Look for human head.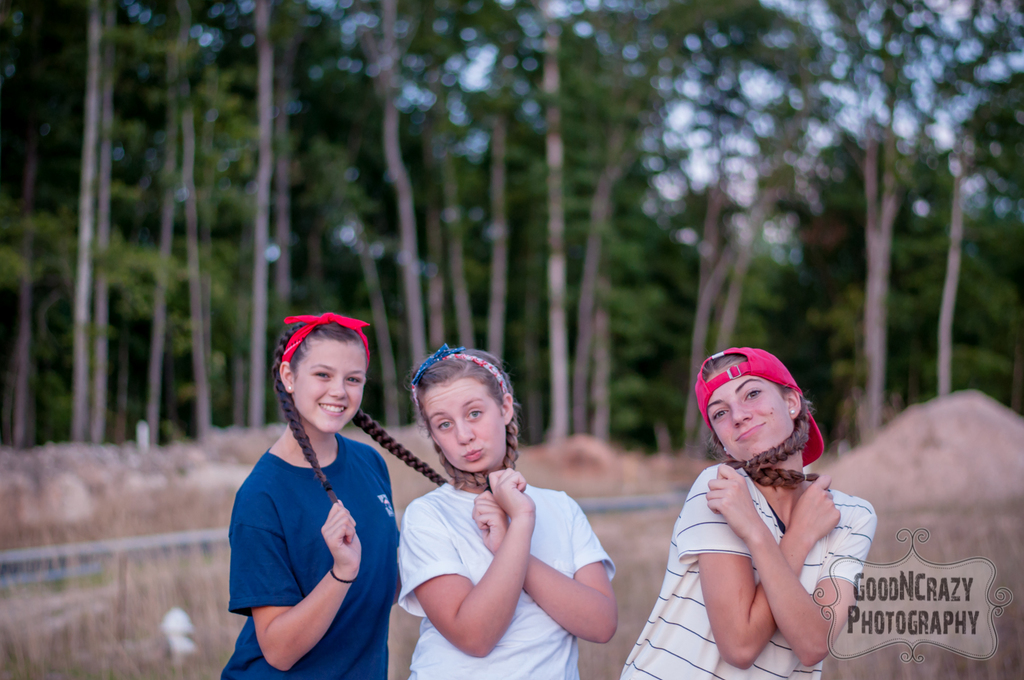
Found: 405, 339, 521, 472.
